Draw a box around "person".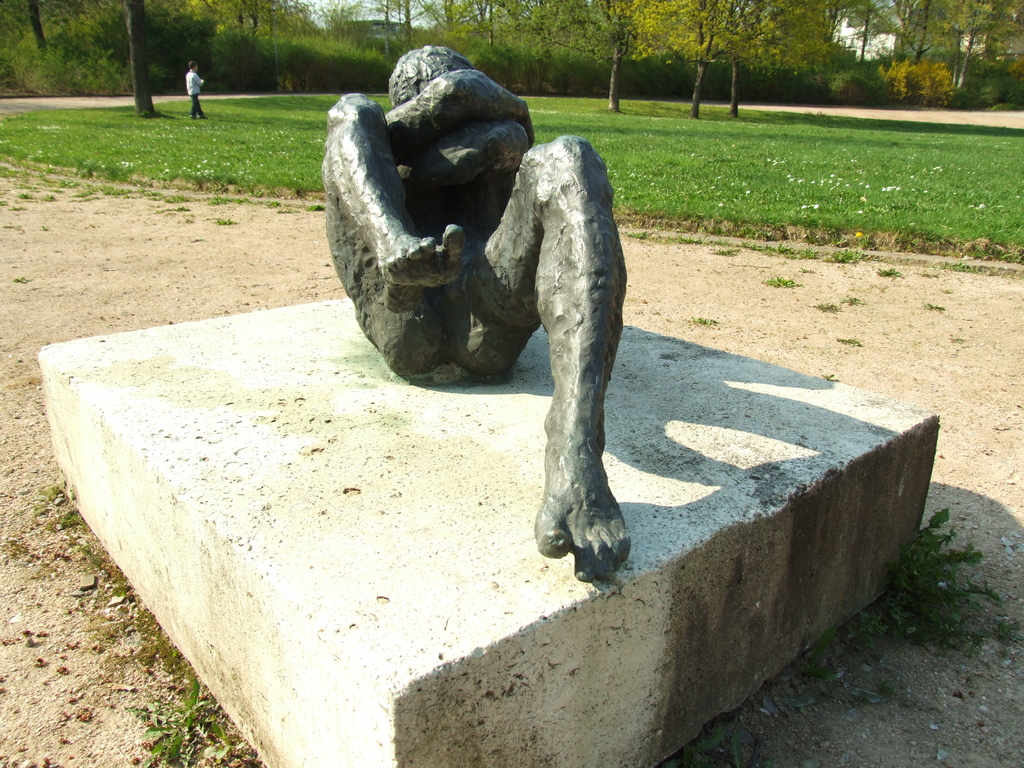
left=178, top=54, right=207, bottom=114.
